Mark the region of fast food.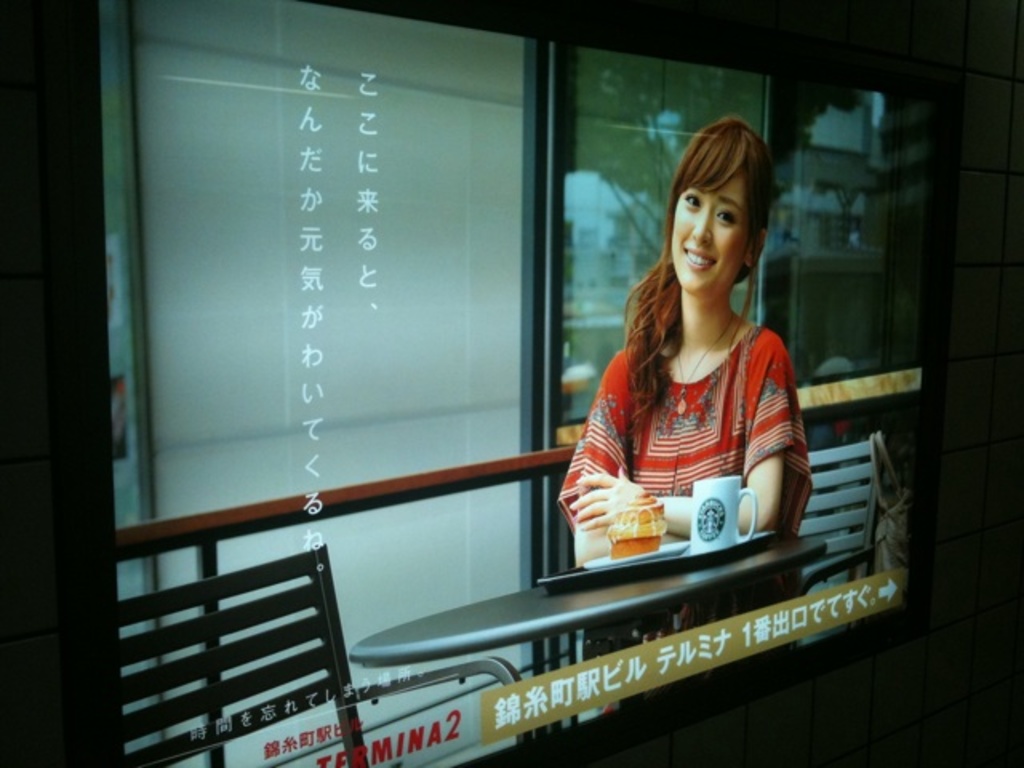
Region: crop(597, 478, 690, 566).
